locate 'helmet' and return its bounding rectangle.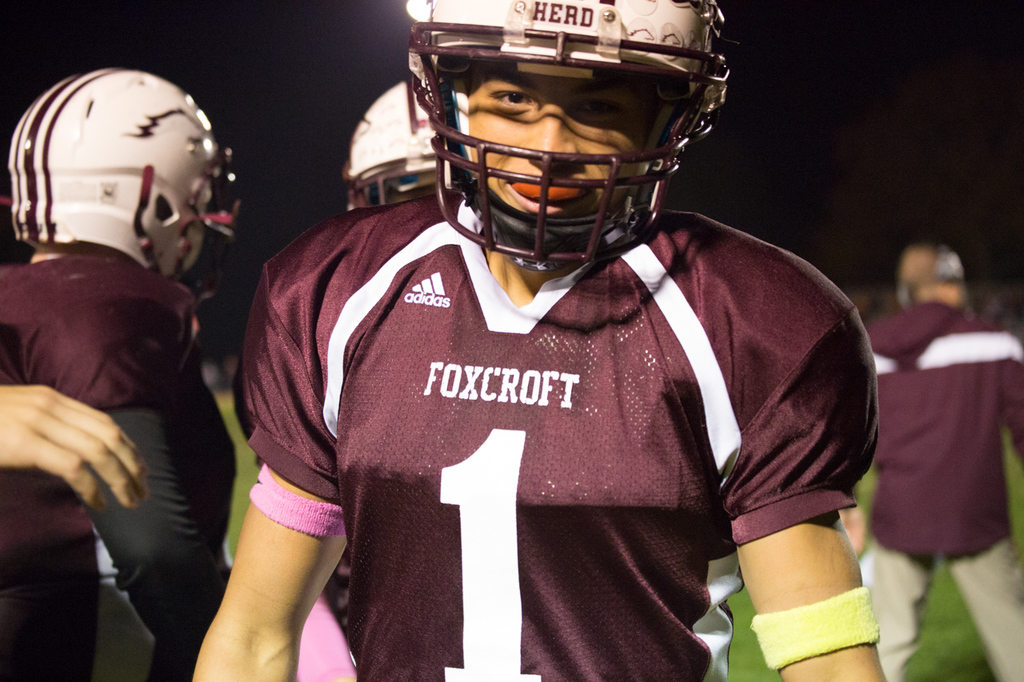
{"x1": 0, "y1": 66, "x2": 260, "y2": 305}.
